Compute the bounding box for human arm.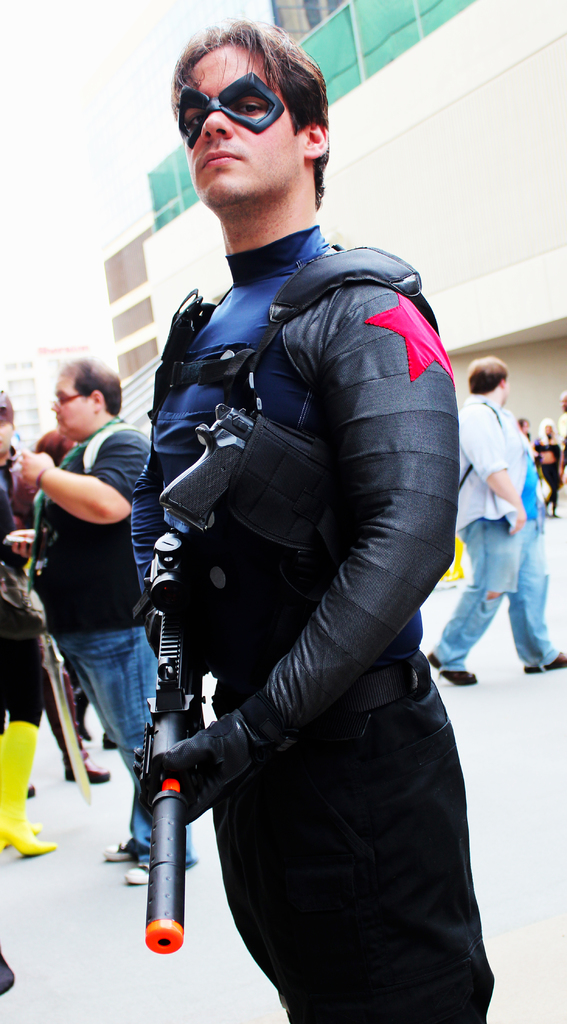
<bbox>449, 399, 526, 534</bbox>.
